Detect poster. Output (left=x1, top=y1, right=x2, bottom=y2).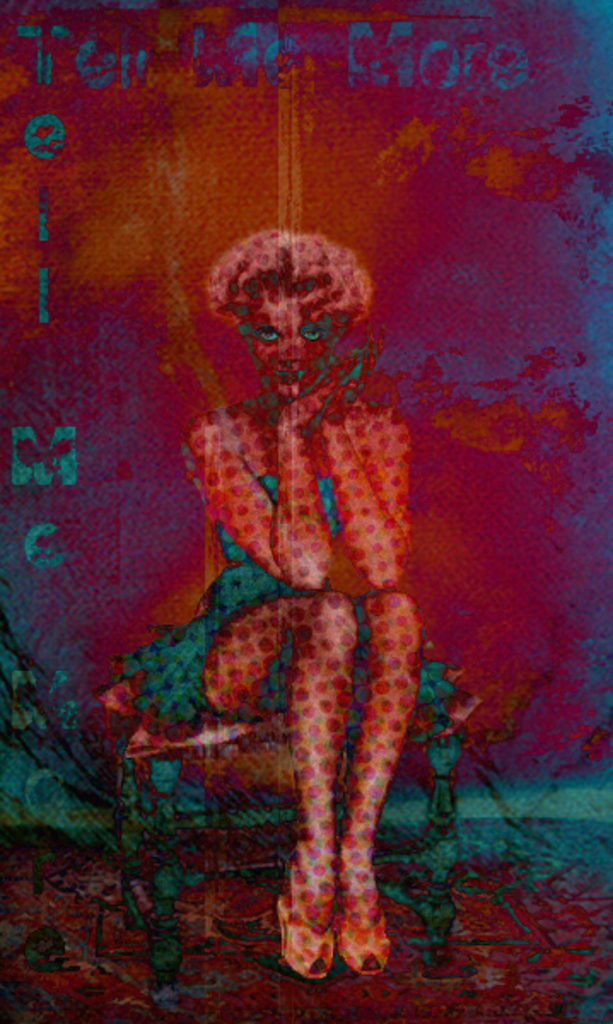
(left=0, top=0, right=611, bottom=1022).
